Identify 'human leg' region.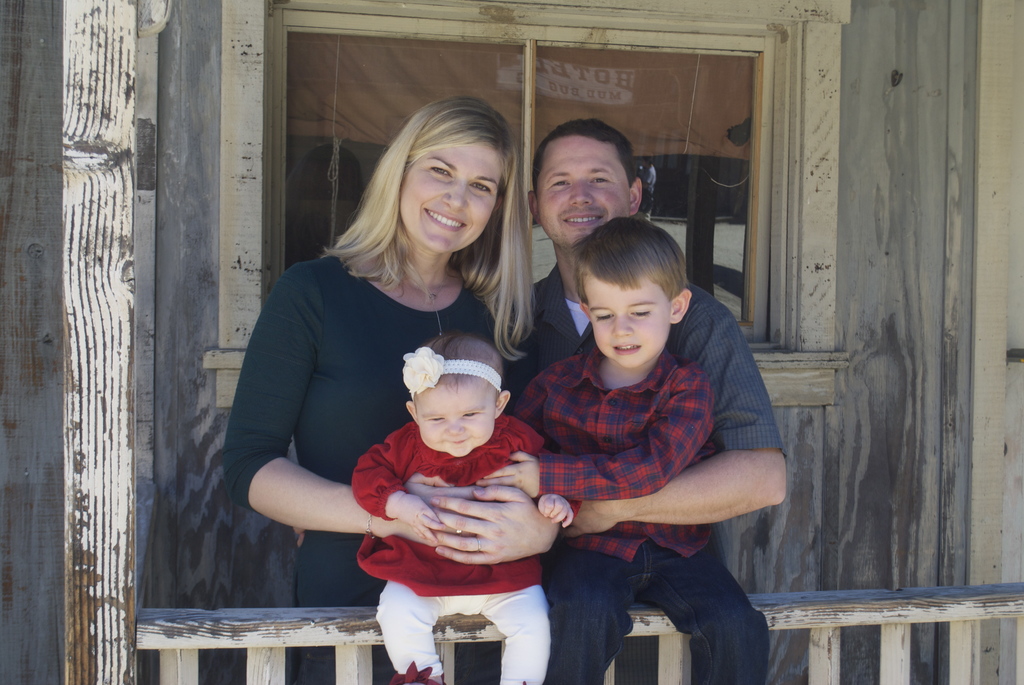
Region: detection(466, 592, 556, 682).
